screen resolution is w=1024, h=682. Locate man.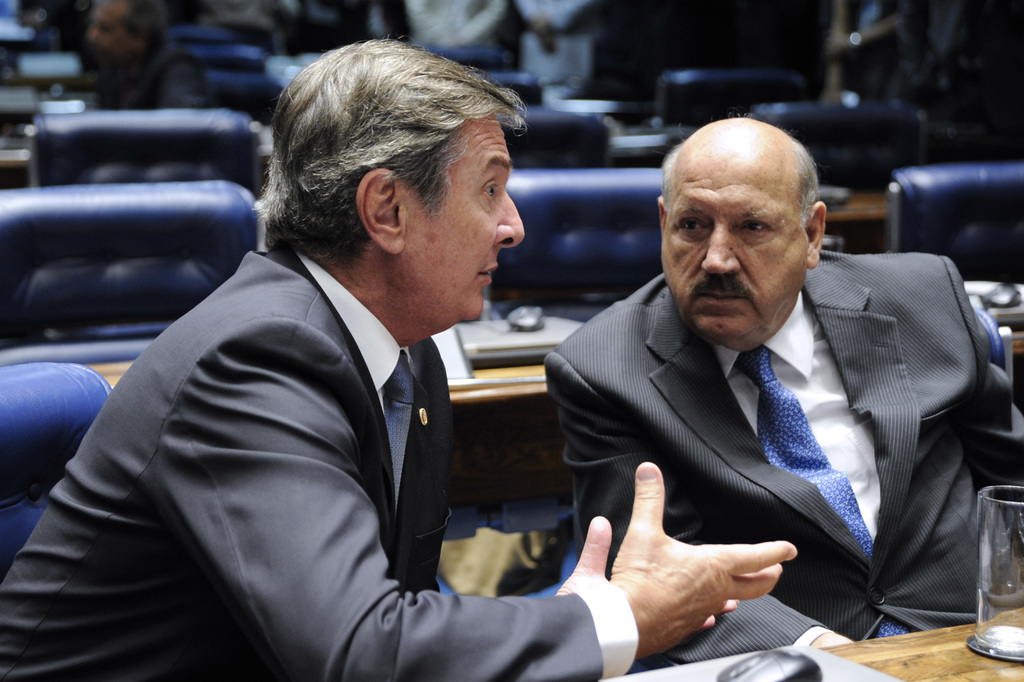
6:241:670:681.
